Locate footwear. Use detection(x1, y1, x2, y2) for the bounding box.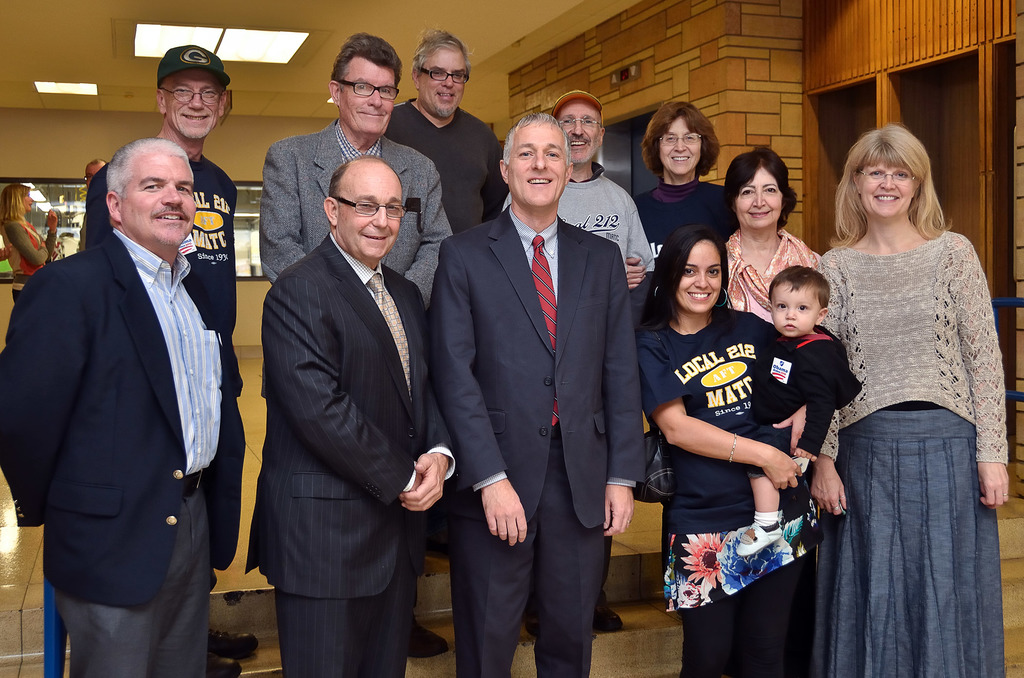
detection(731, 520, 781, 558).
